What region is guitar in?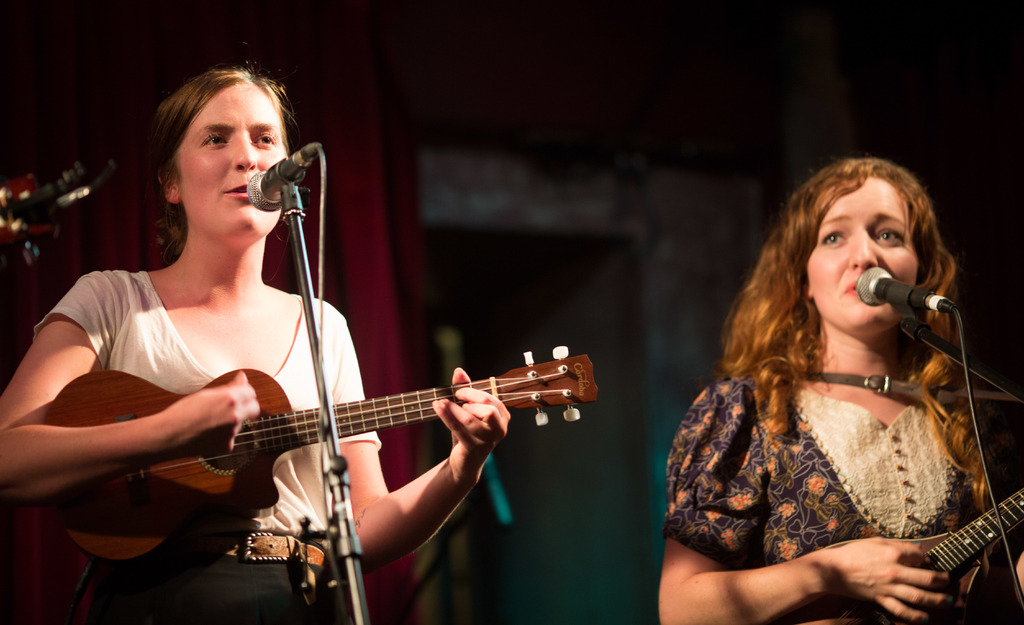
778/489/1023/624.
